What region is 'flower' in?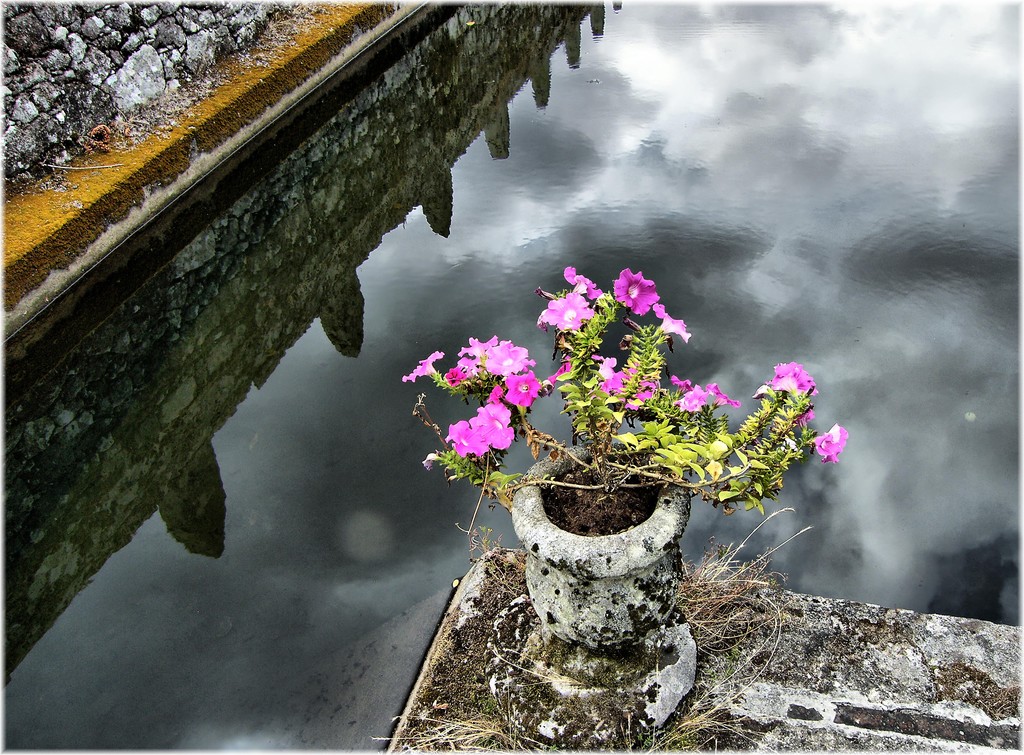
{"x1": 674, "y1": 385, "x2": 708, "y2": 414}.
